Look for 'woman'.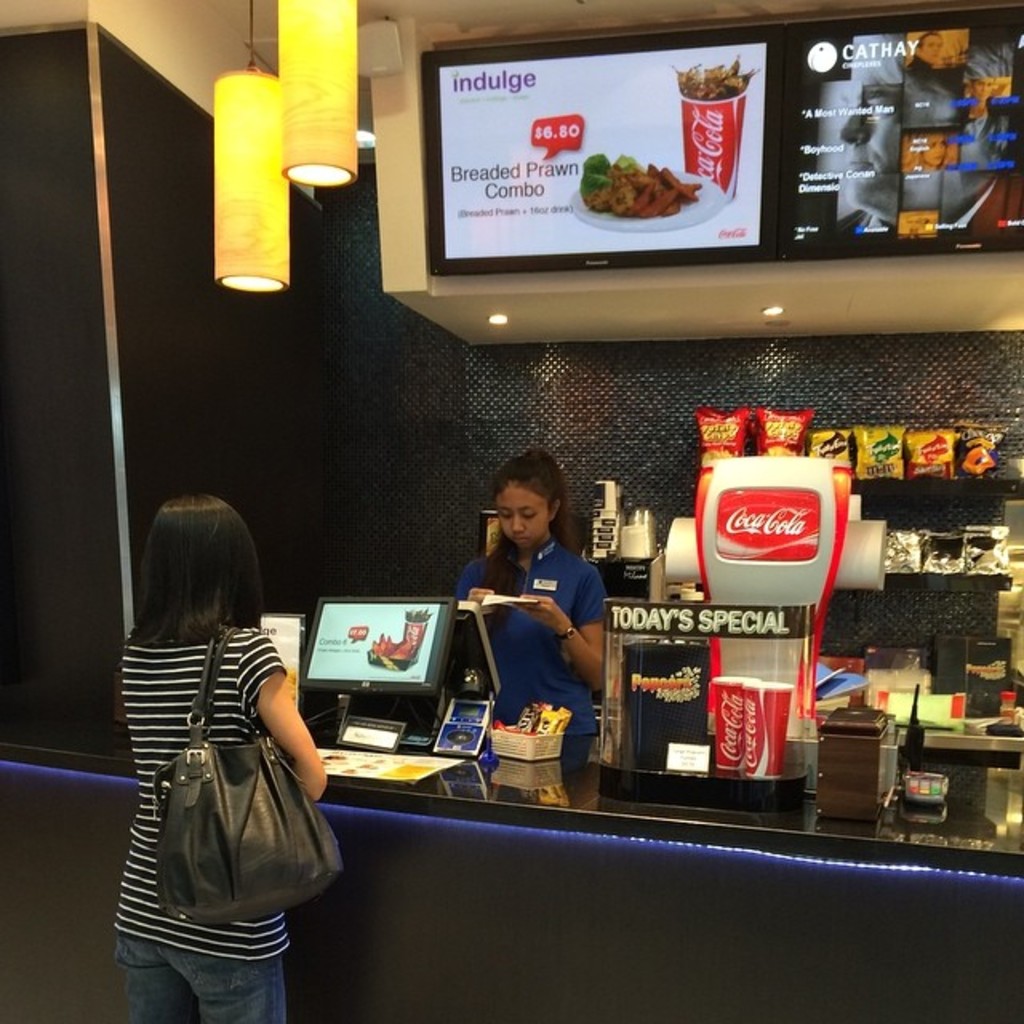
Found: 904:208:936:230.
